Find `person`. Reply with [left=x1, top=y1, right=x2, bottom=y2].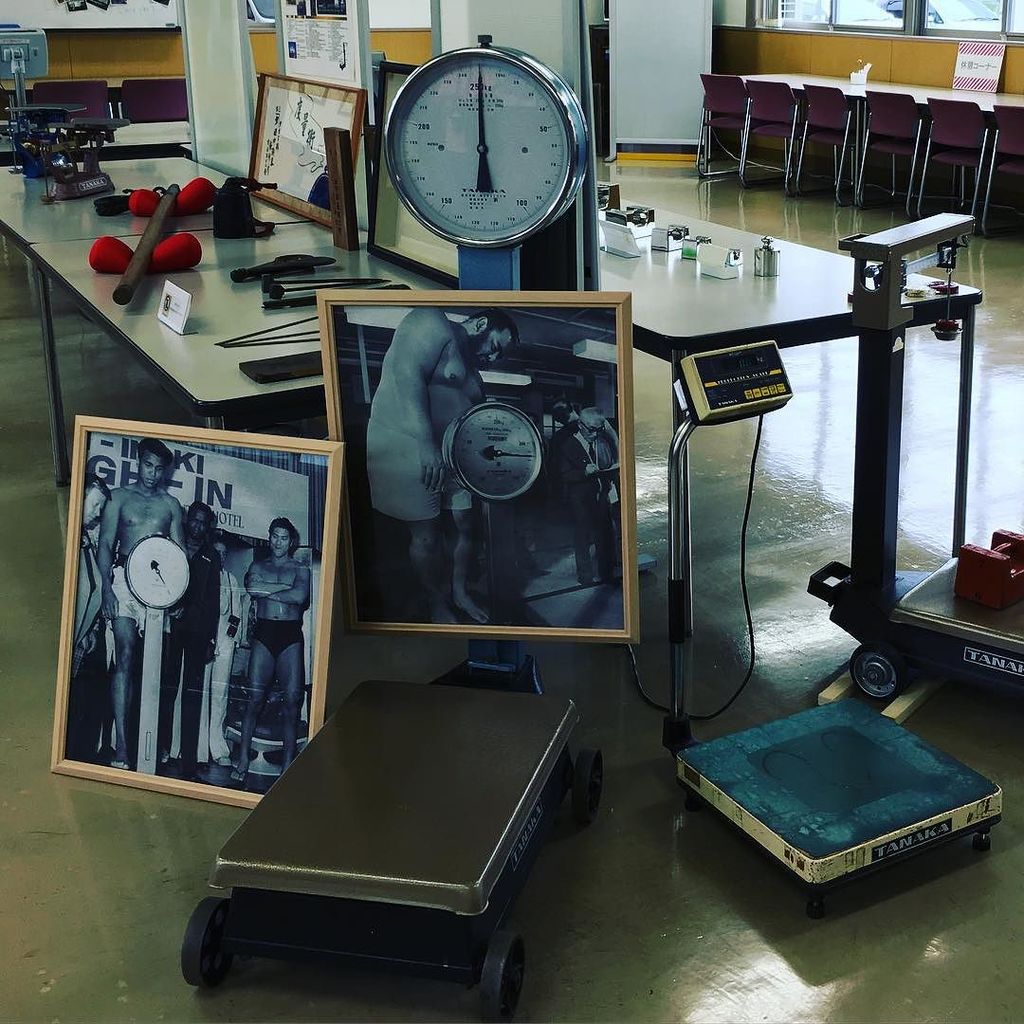
[left=559, top=407, right=625, bottom=593].
